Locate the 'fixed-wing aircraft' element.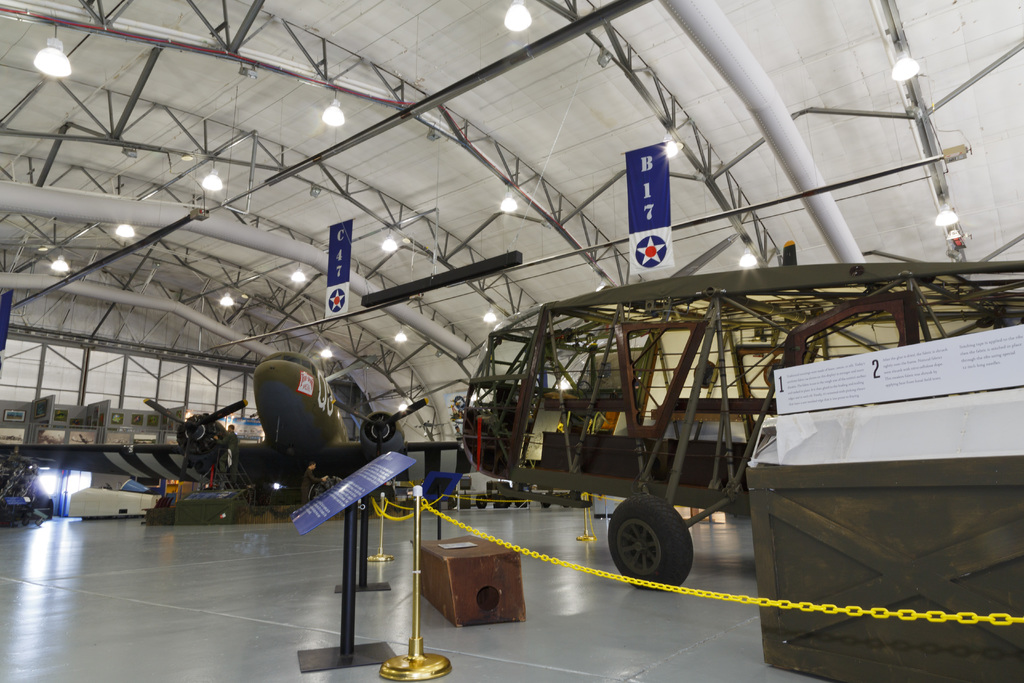
Element bbox: <box>0,350,461,474</box>.
